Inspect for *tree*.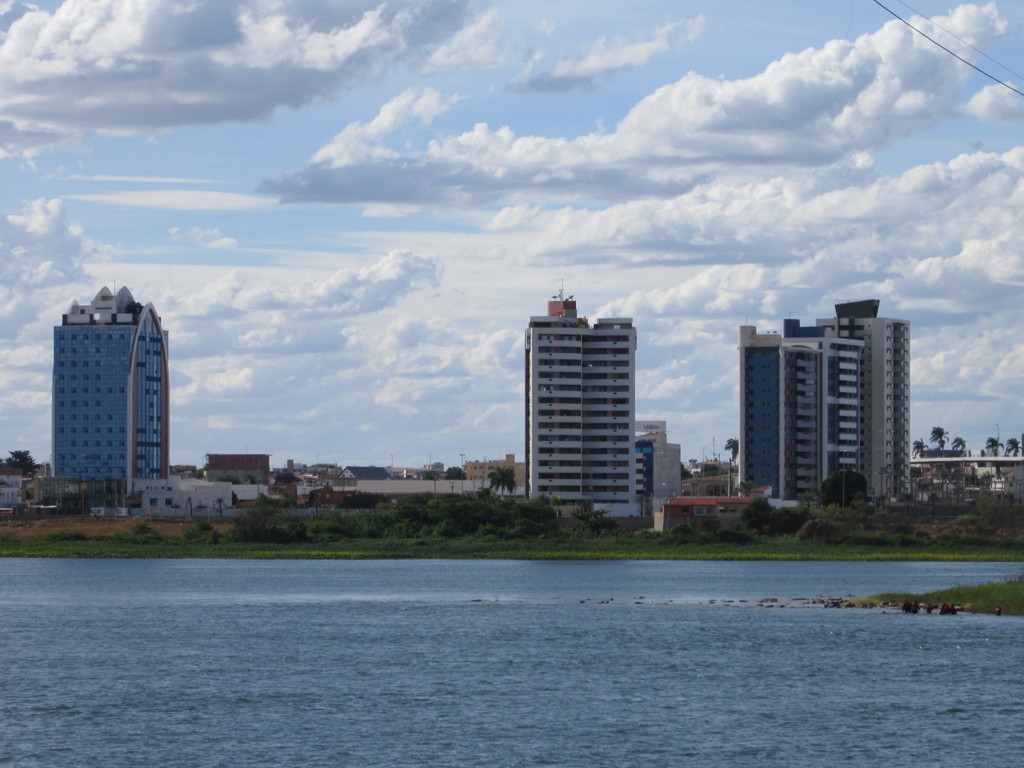
Inspection: x1=913 y1=435 x2=927 y2=455.
